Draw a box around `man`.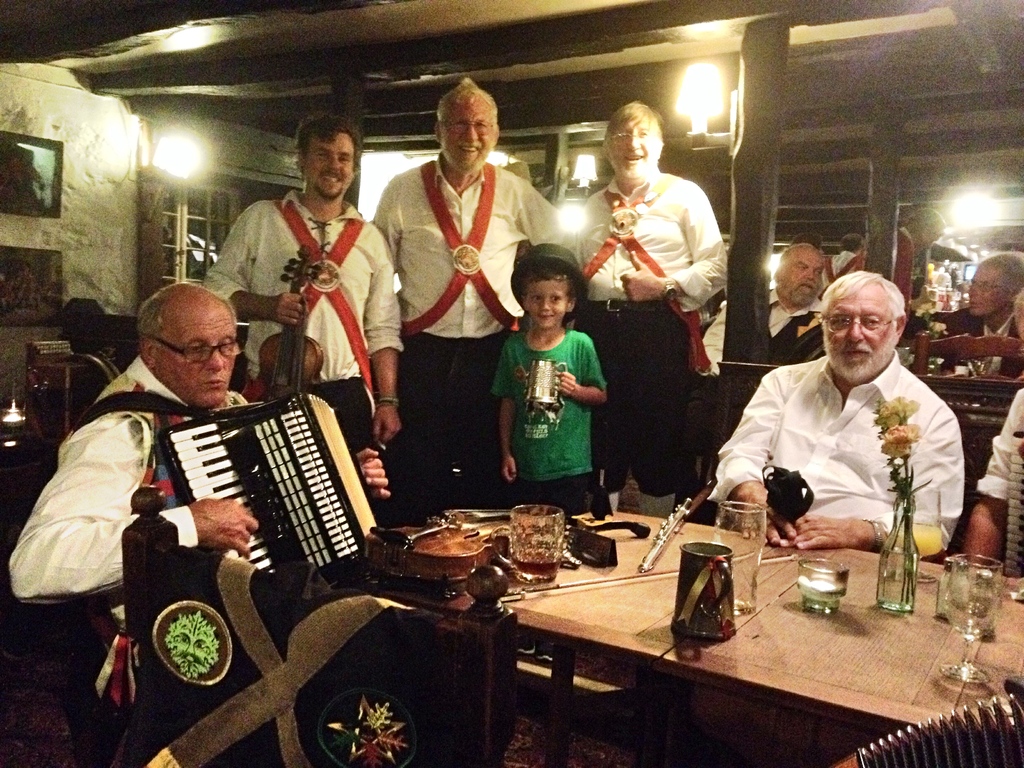
[left=564, top=99, right=735, bottom=523].
